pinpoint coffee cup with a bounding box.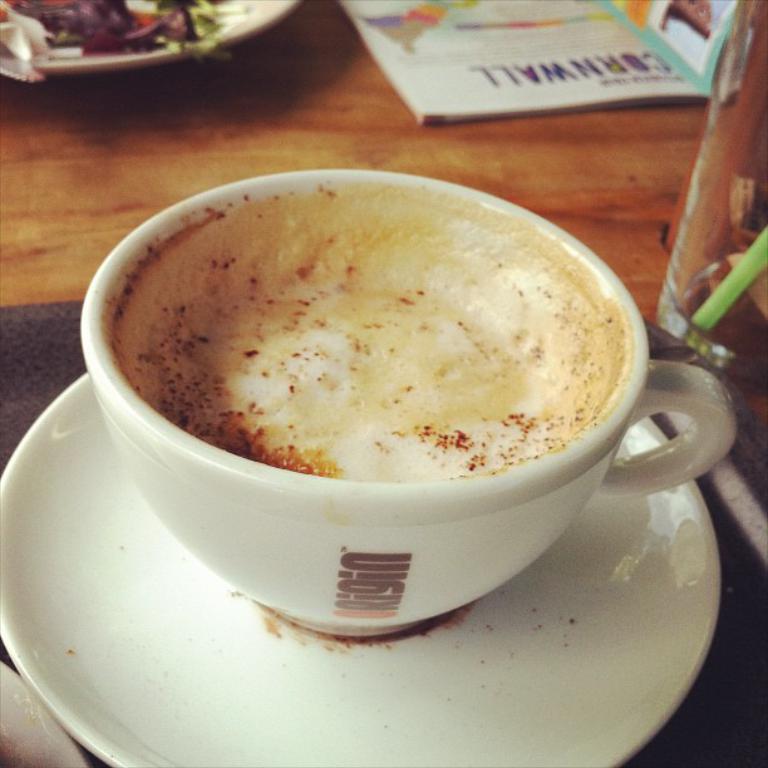
<box>80,161,737,635</box>.
